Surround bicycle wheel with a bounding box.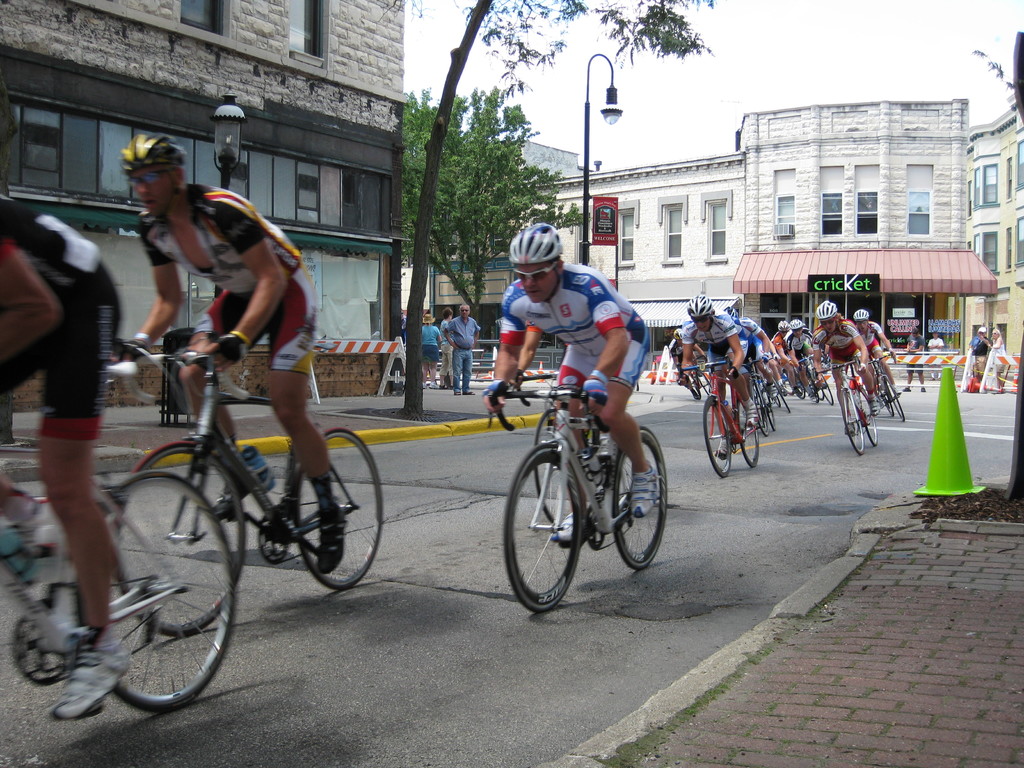
[x1=776, y1=383, x2=792, y2=415].
